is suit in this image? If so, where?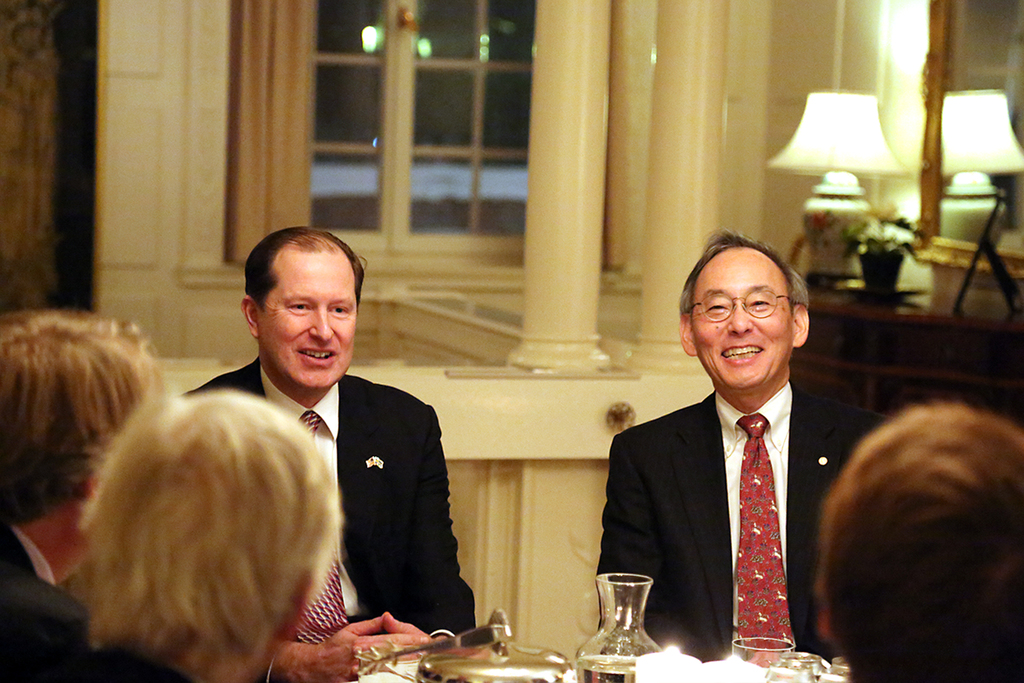
Yes, at region(603, 311, 863, 664).
